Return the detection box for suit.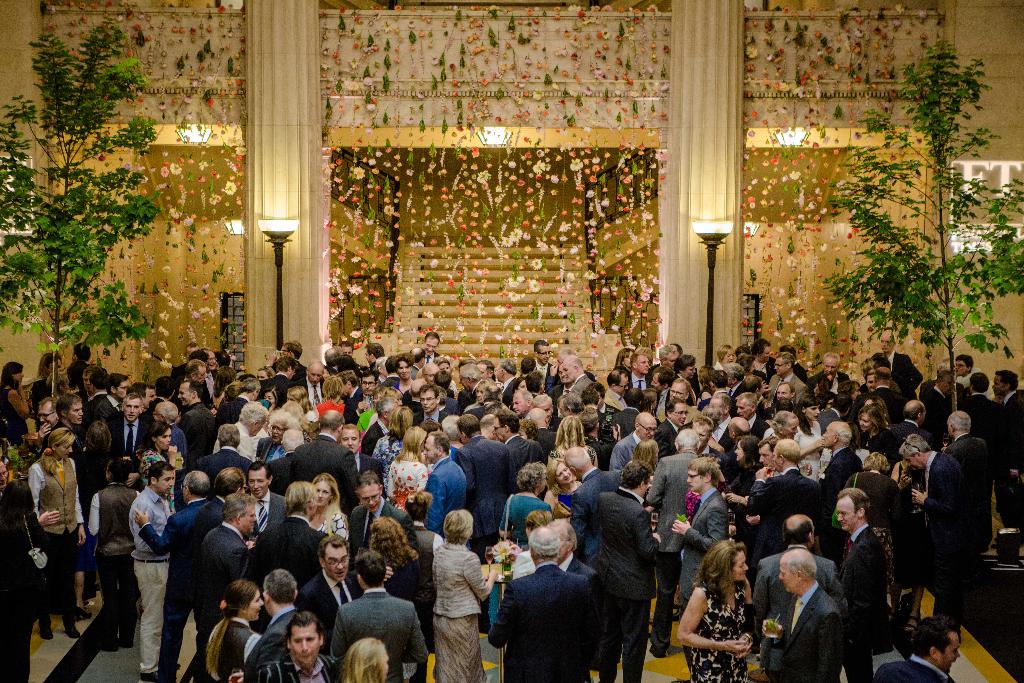
(left=504, top=374, right=518, bottom=411).
